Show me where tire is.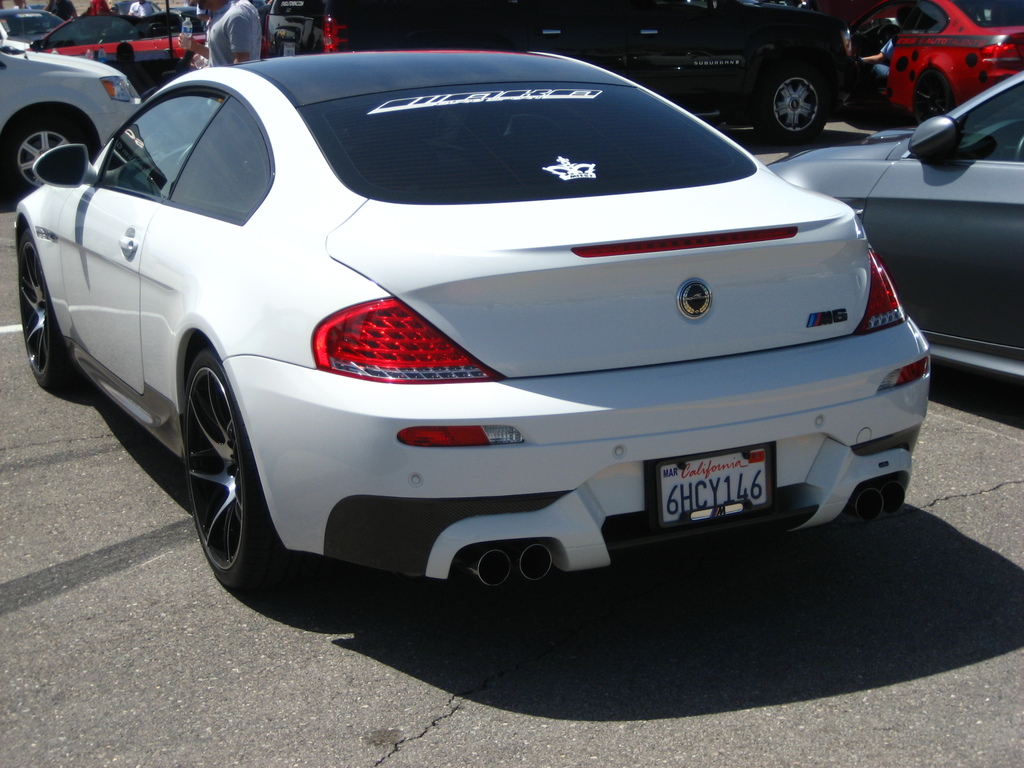
tire is at [753,60,829,143].
